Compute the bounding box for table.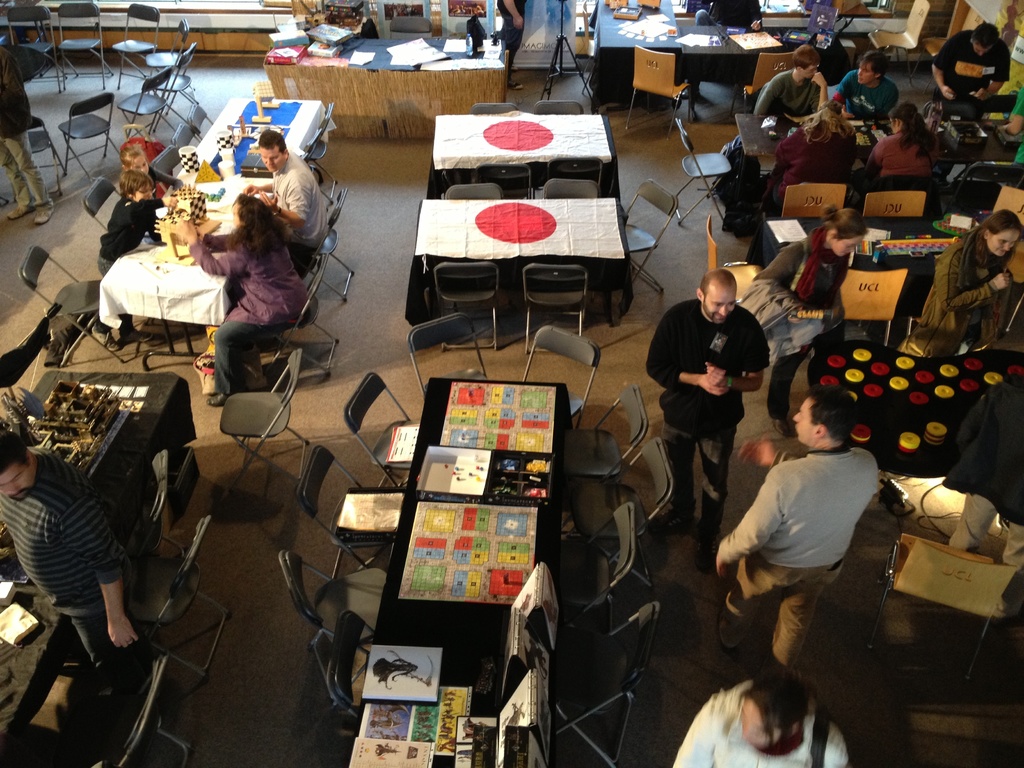
(424,109,620,205).
